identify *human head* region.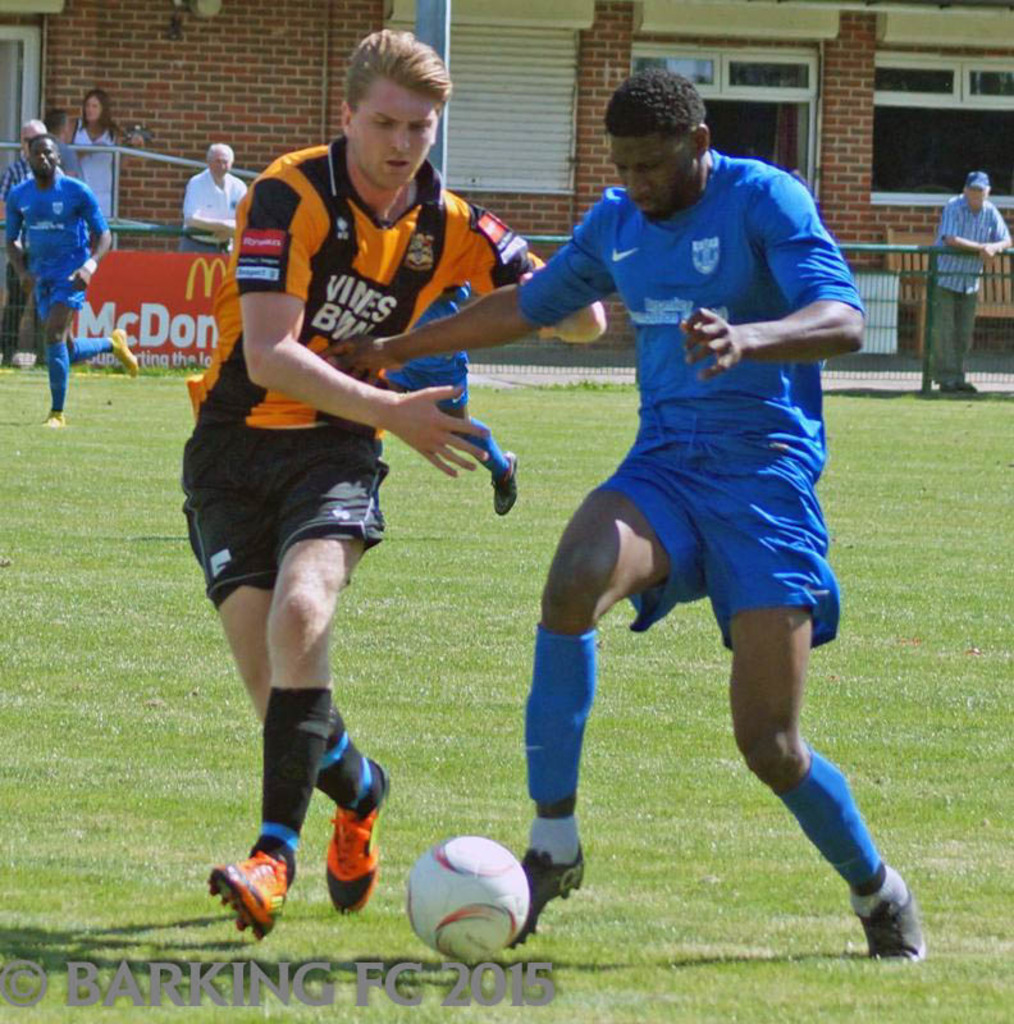
Region: left=324, top=28, right=451, bottom=179.
